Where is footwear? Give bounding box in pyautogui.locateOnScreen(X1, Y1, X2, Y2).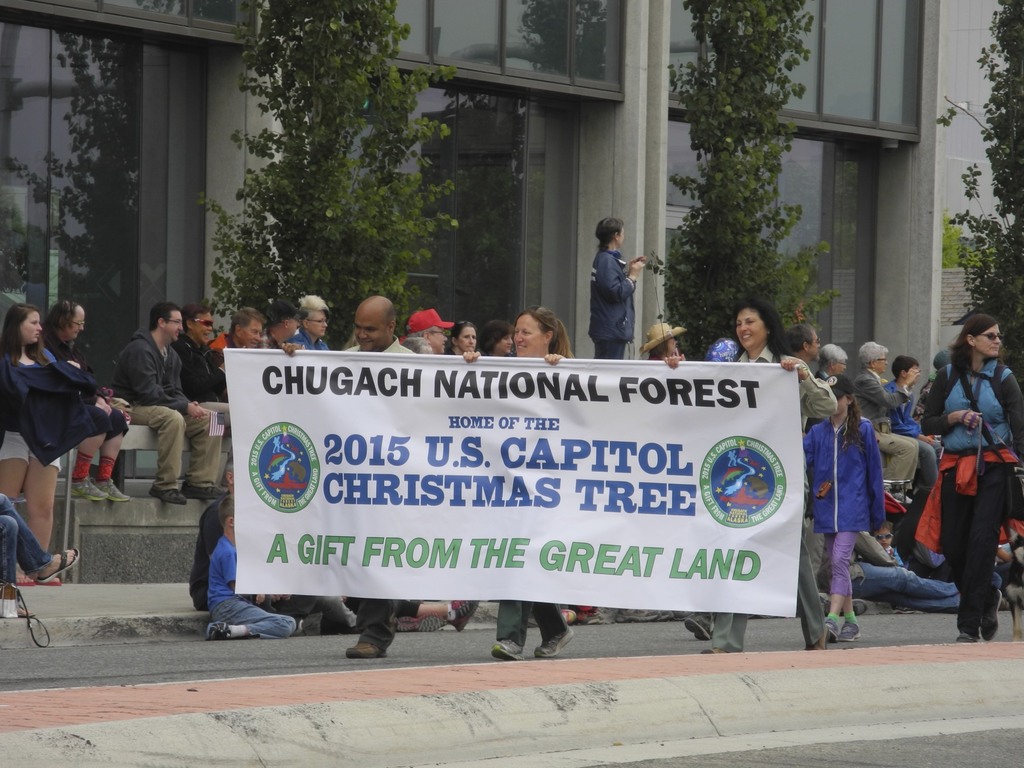
pyautogui.locateOnScreen(92, 475, 131, 500).
